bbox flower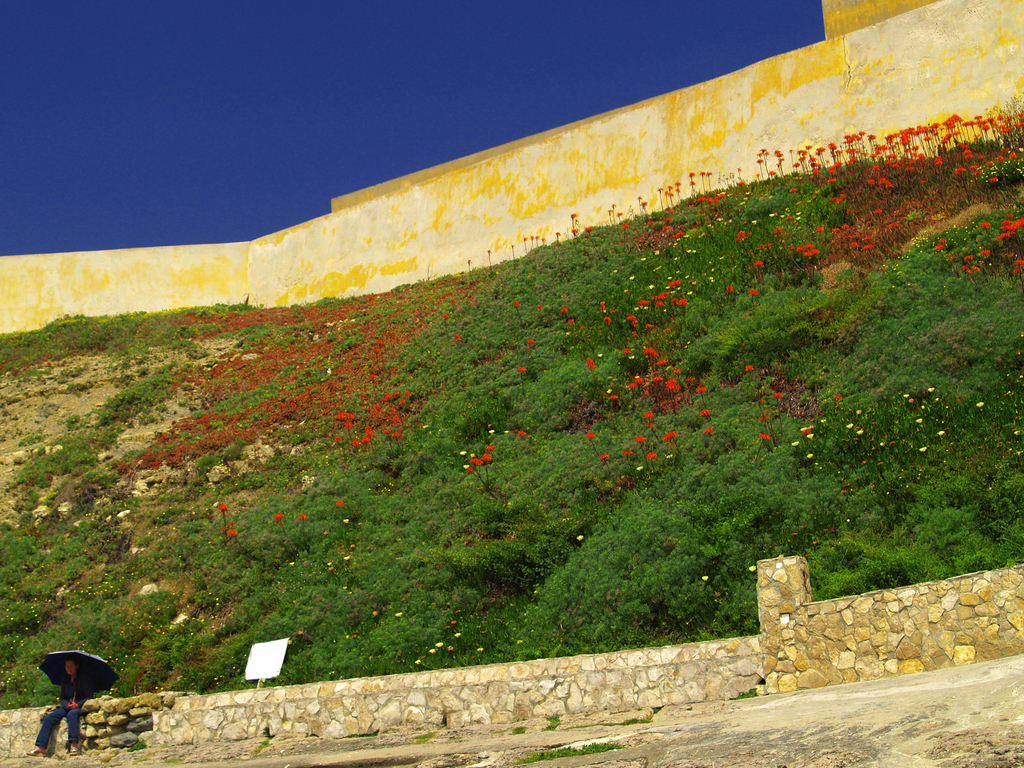
456 607 460 613
